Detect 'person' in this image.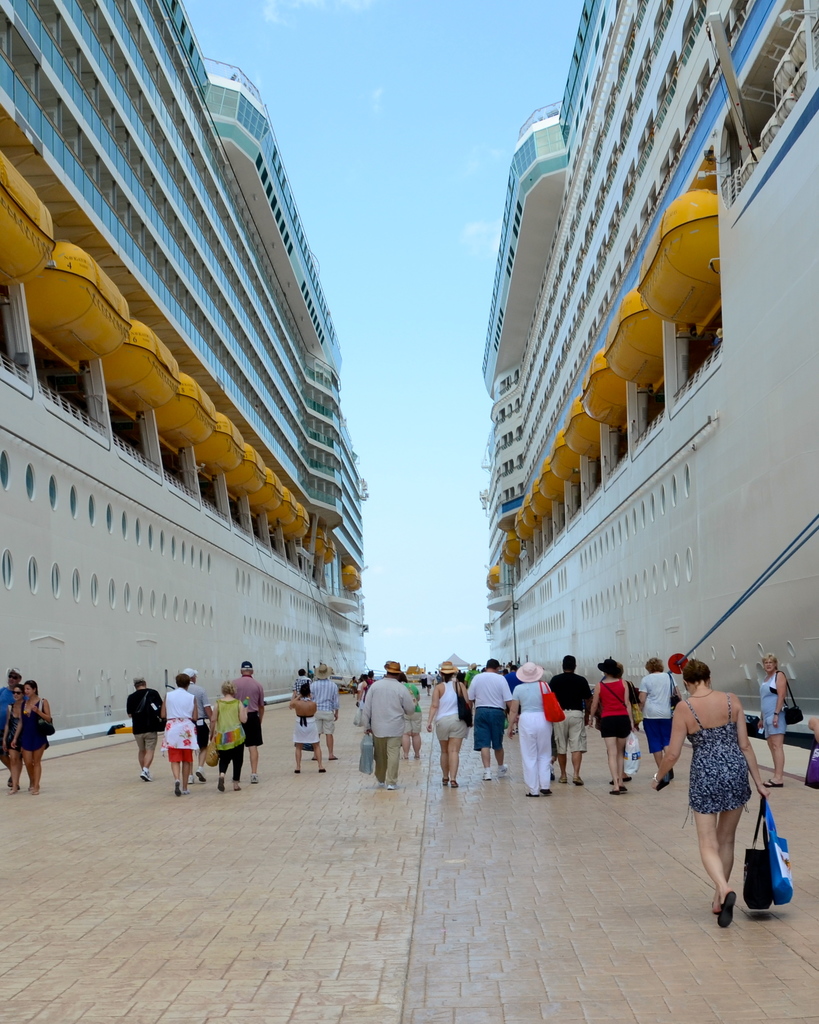
Detection: crop(305, 664, 345, 749).
